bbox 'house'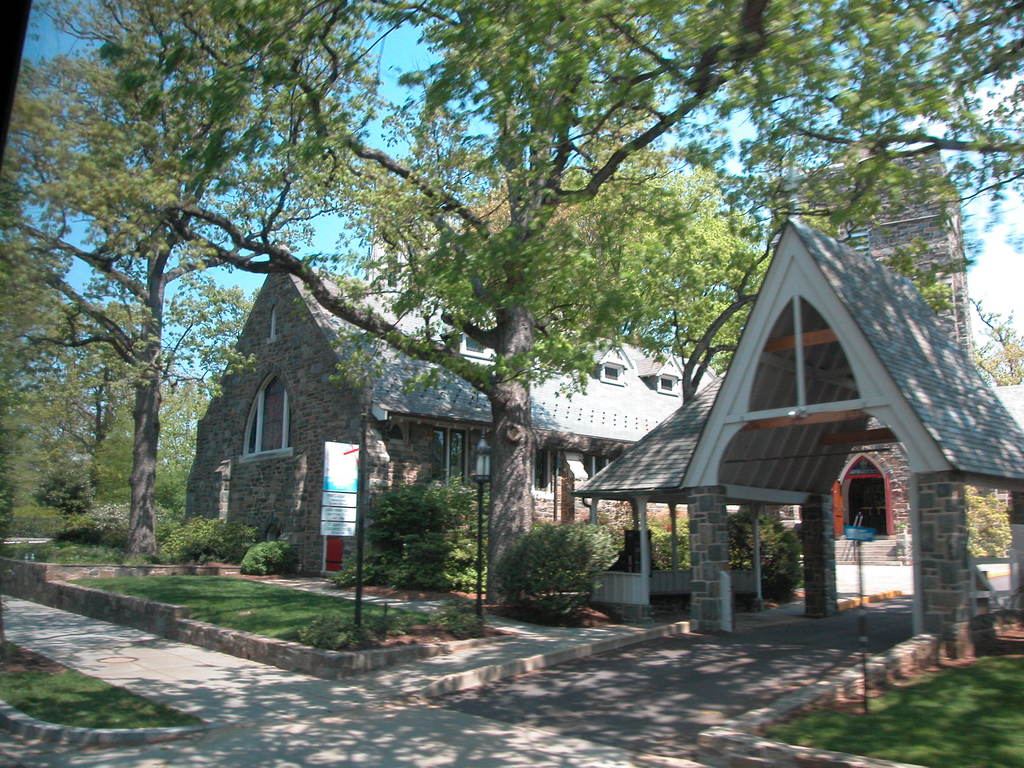
BBox(563, 360, 788, 618)
